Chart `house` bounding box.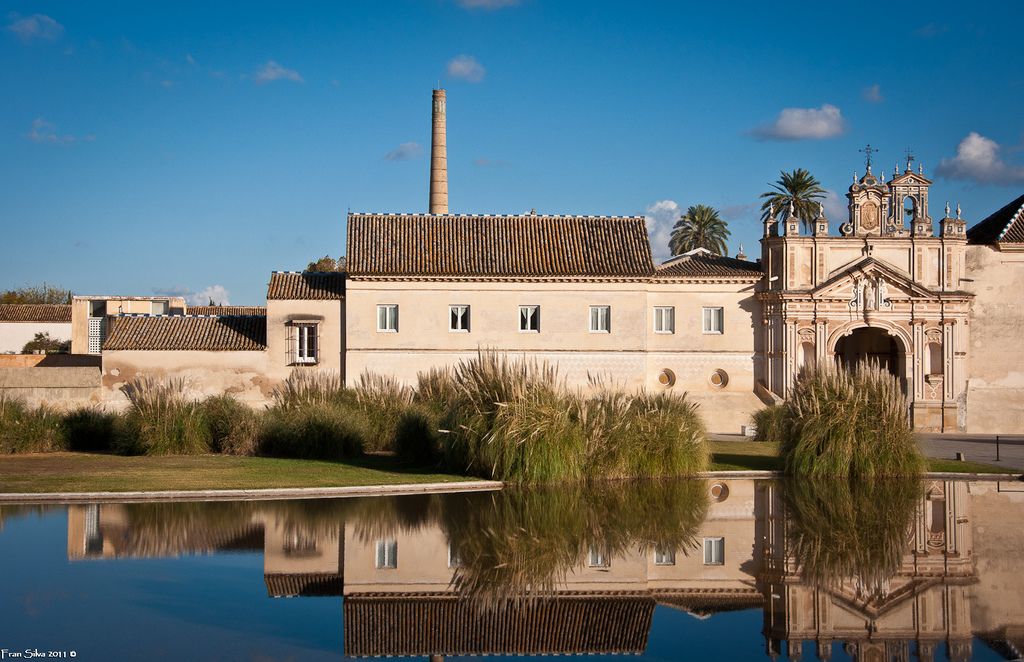
Charted: box(267, 209, 657, 406).
